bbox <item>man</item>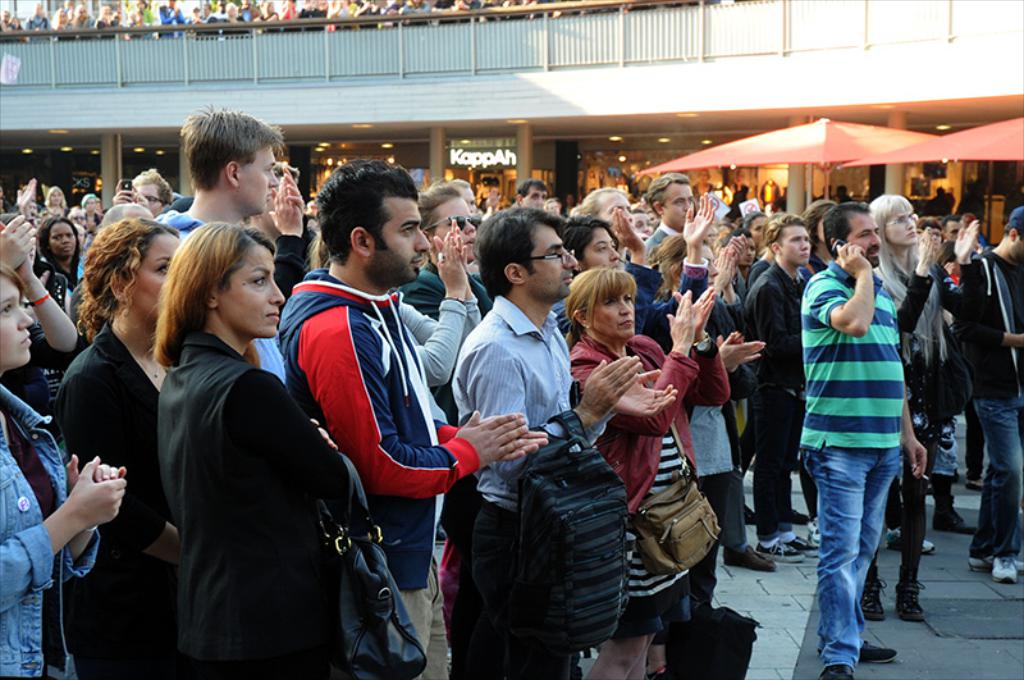
[645,173,692,263]
